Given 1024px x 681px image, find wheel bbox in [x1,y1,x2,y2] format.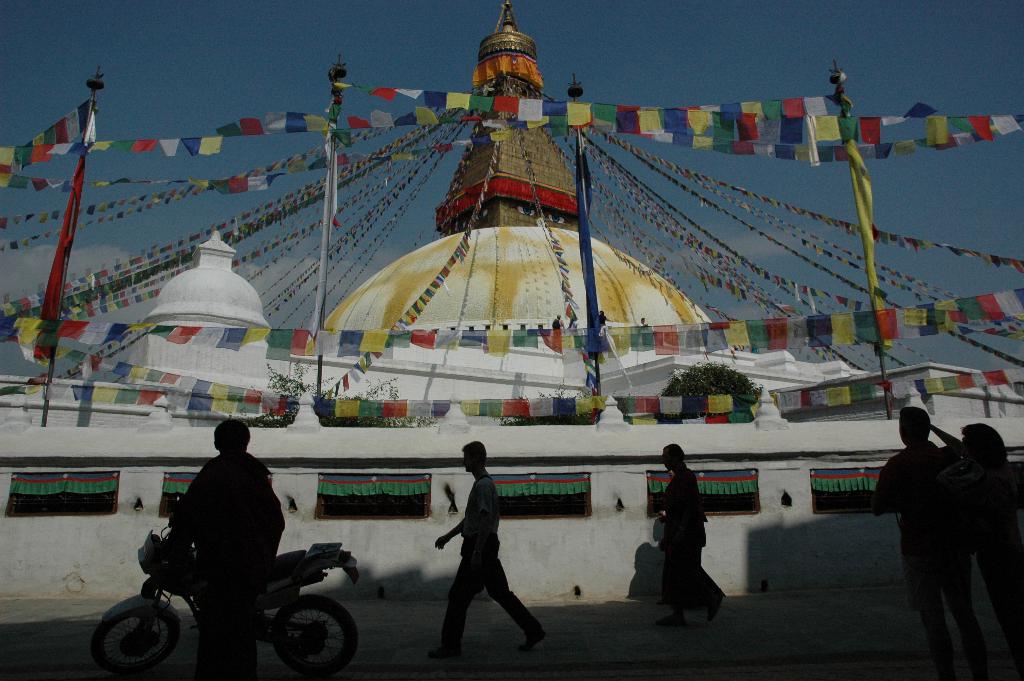
[88,602,185,673].
